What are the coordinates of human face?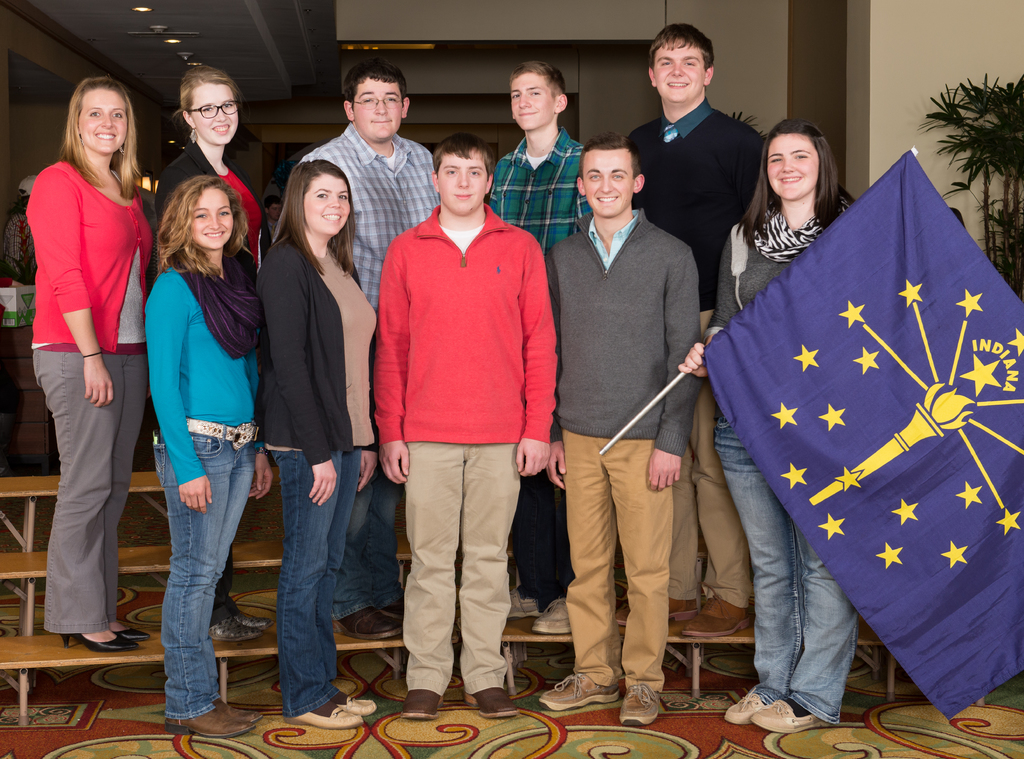
BBox(306, 172, 349, 238).
